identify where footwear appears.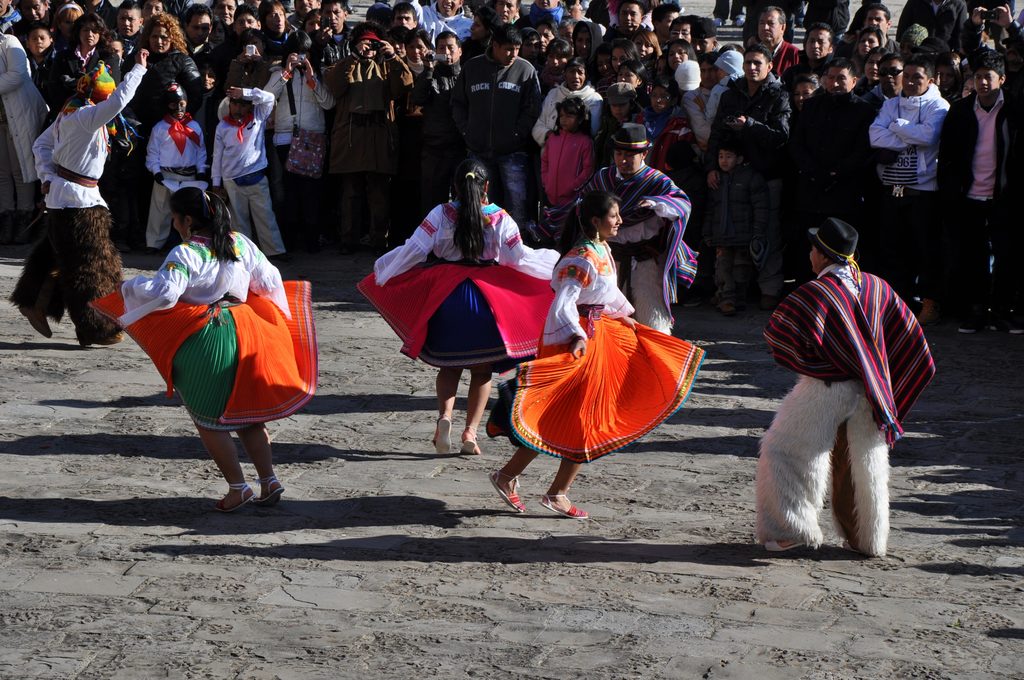
Appears at rect(213, 483, 255, 513).
